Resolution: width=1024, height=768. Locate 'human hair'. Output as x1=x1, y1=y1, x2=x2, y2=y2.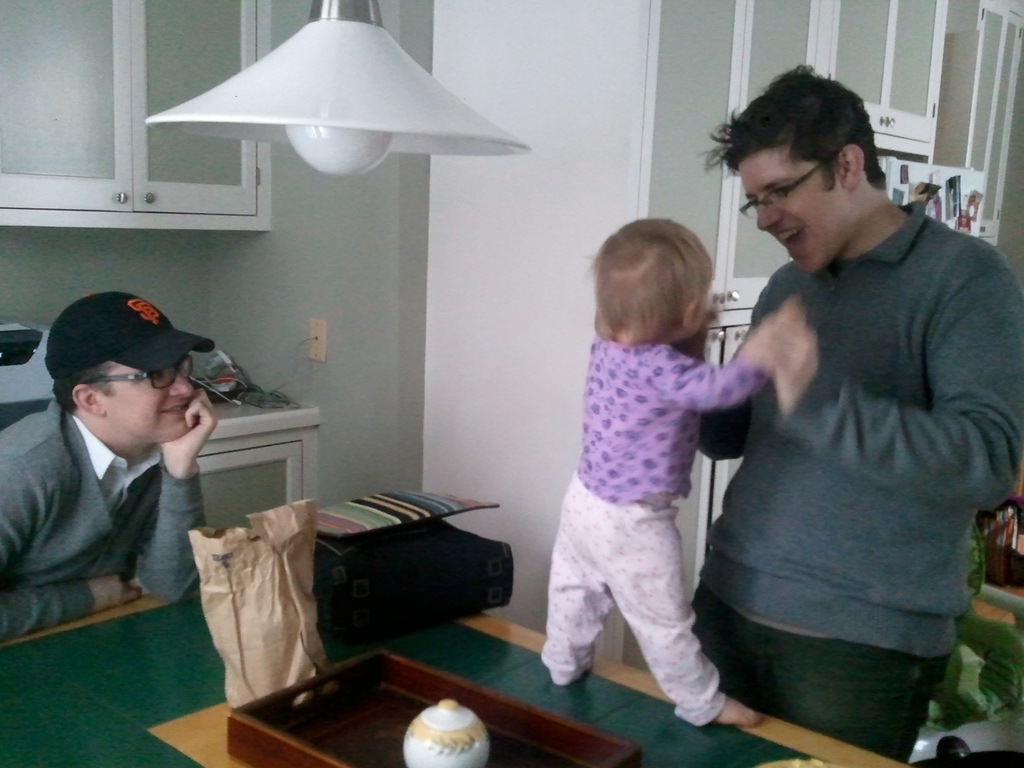
x1=705, y1=66, x2=887, y2=279.
